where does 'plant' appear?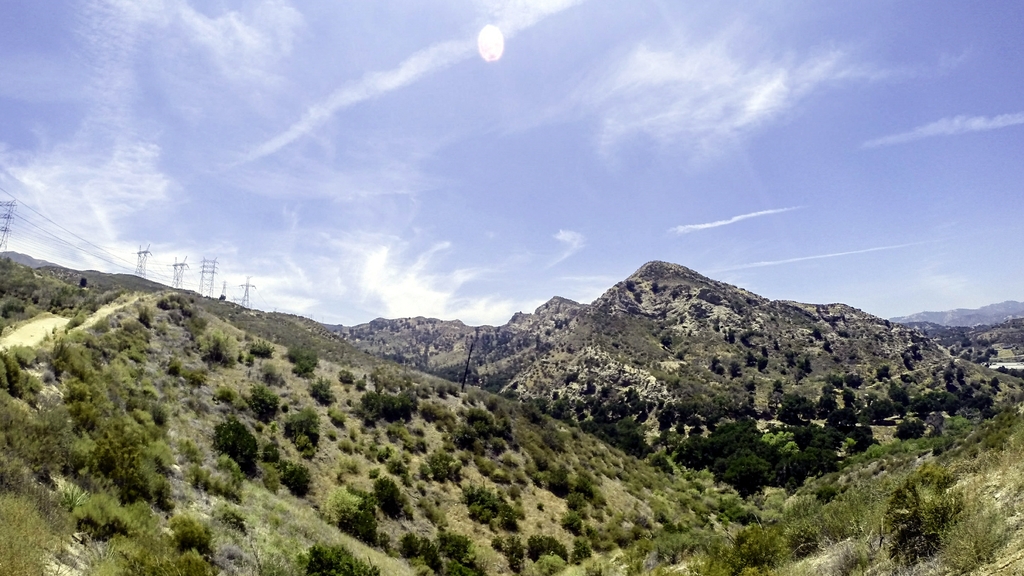
Appears at Rect(384, 458, 408, 474).
